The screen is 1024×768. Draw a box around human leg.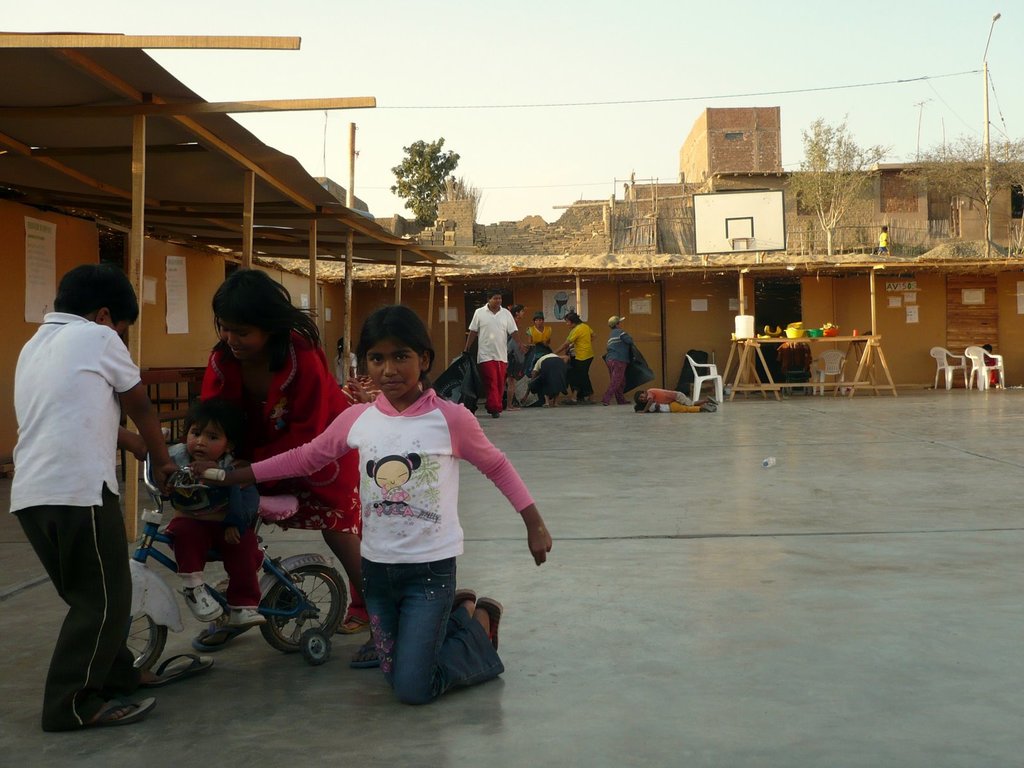
{"x1": 12, "y1": 497, "x2": 143, "y2": 679}.
